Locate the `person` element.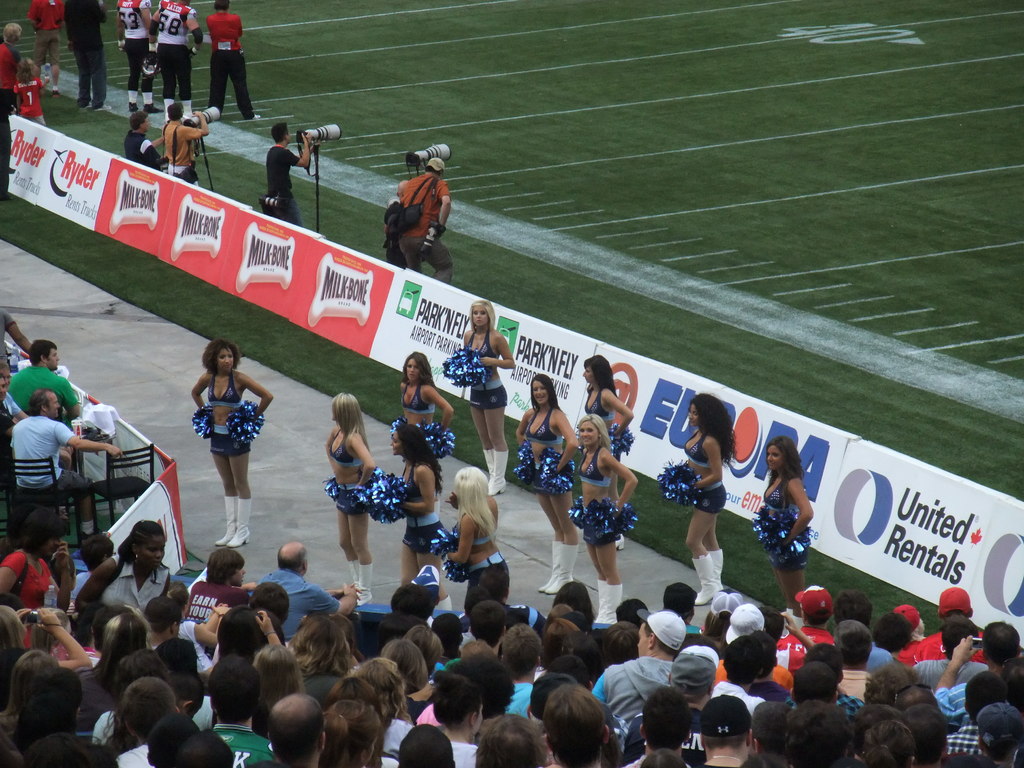
Element bbox: left=384, top=179, right=406, bottom=226.
